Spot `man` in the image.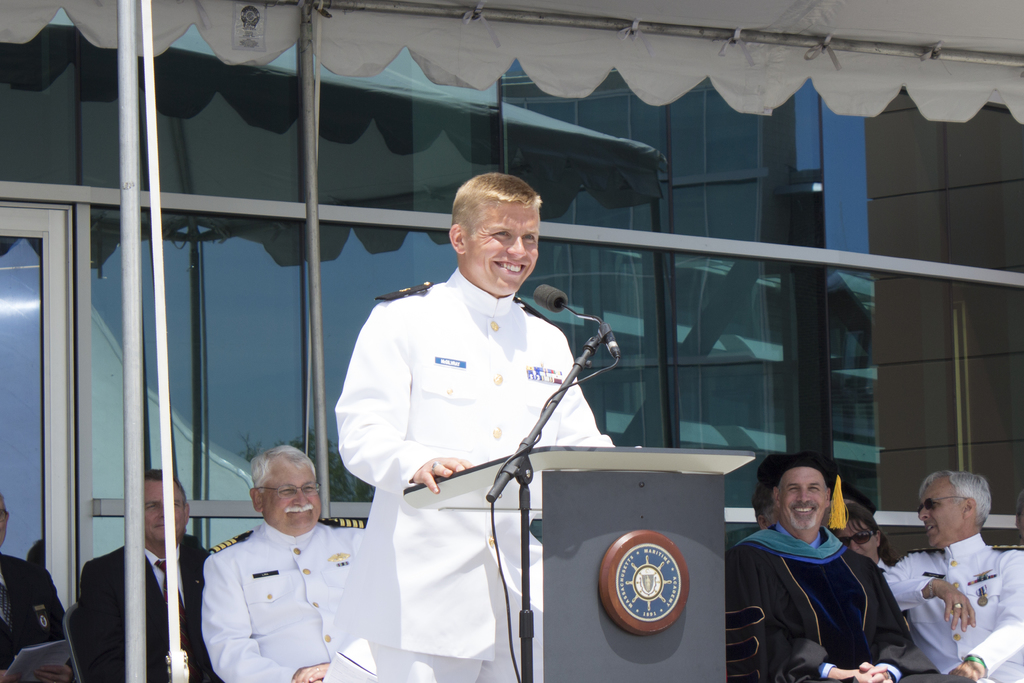
`man` found at (x1=177, y1=384, x2=387, y2=682).
